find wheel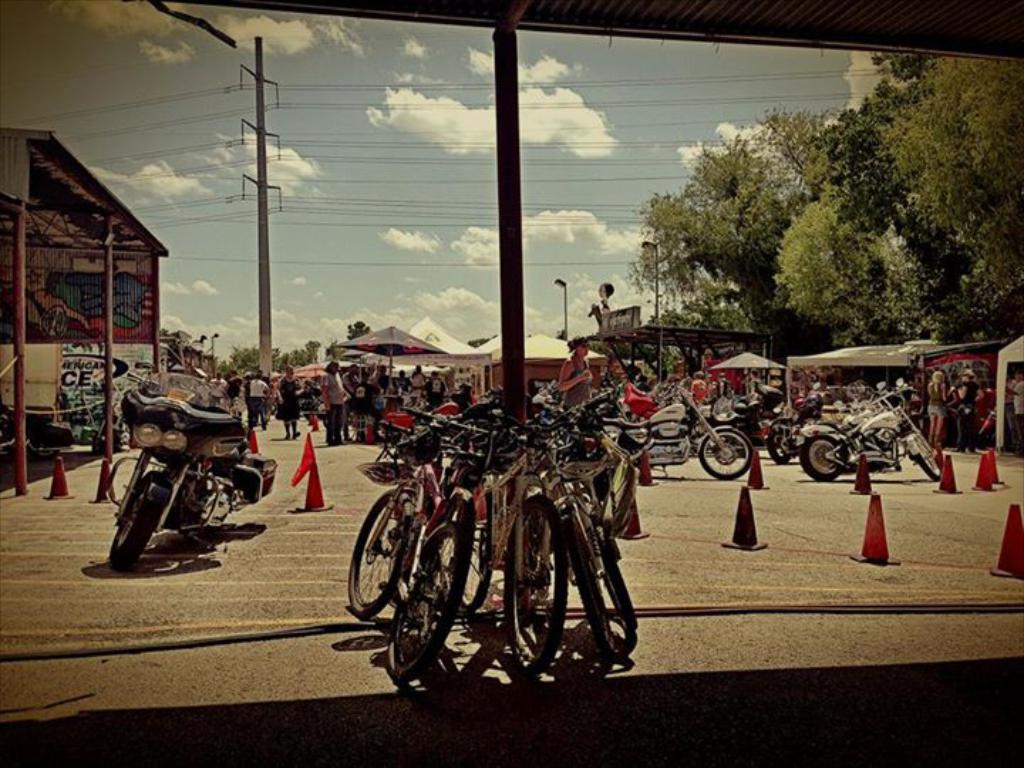
box(701, 425, 750, 482)
